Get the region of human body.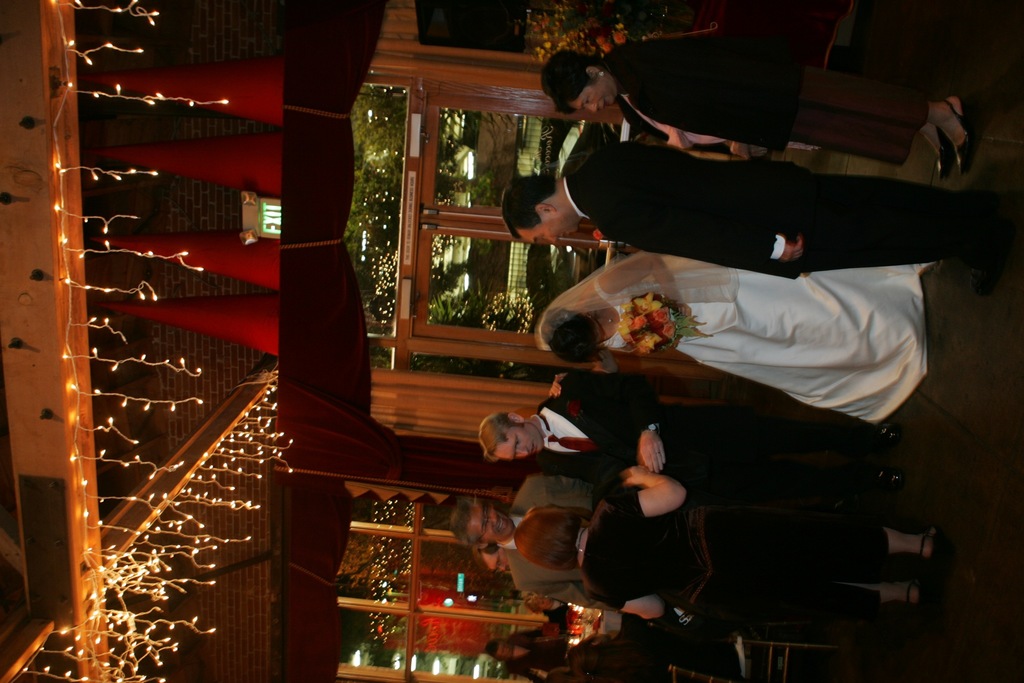
detection(542, 24, 975, 181).
